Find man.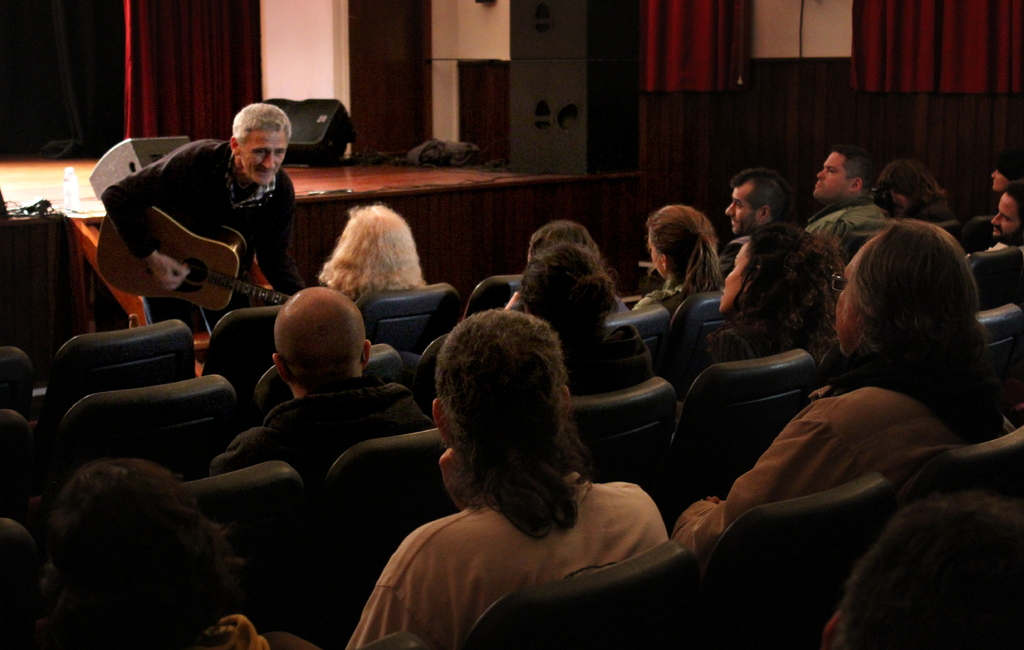
region(716, 168, 789, 291).
